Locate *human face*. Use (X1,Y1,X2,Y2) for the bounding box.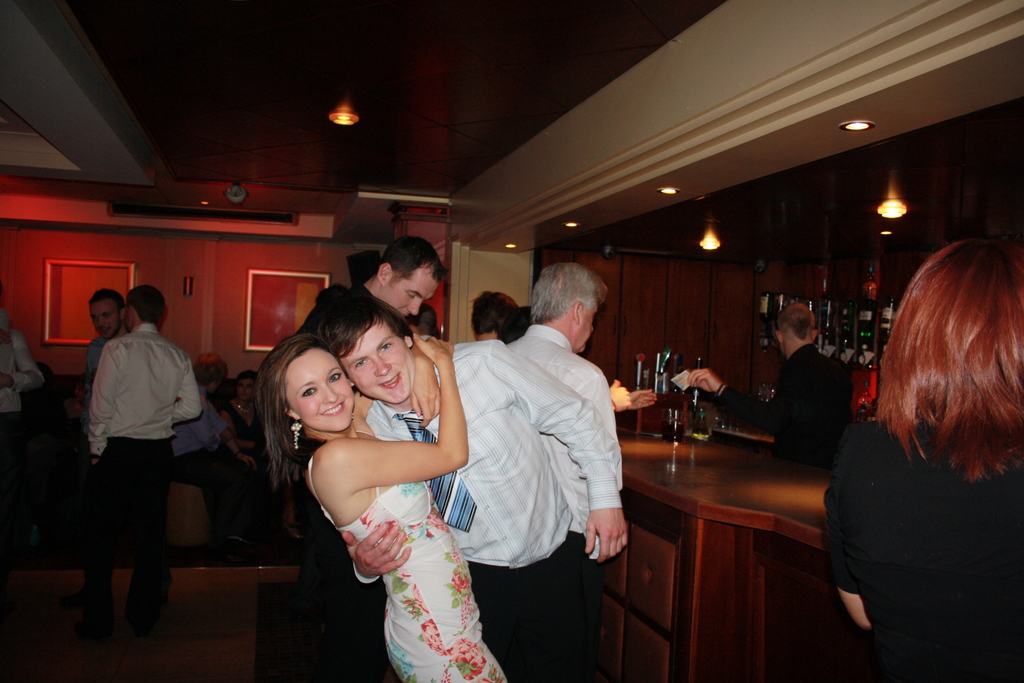
(339,317,414,404).
